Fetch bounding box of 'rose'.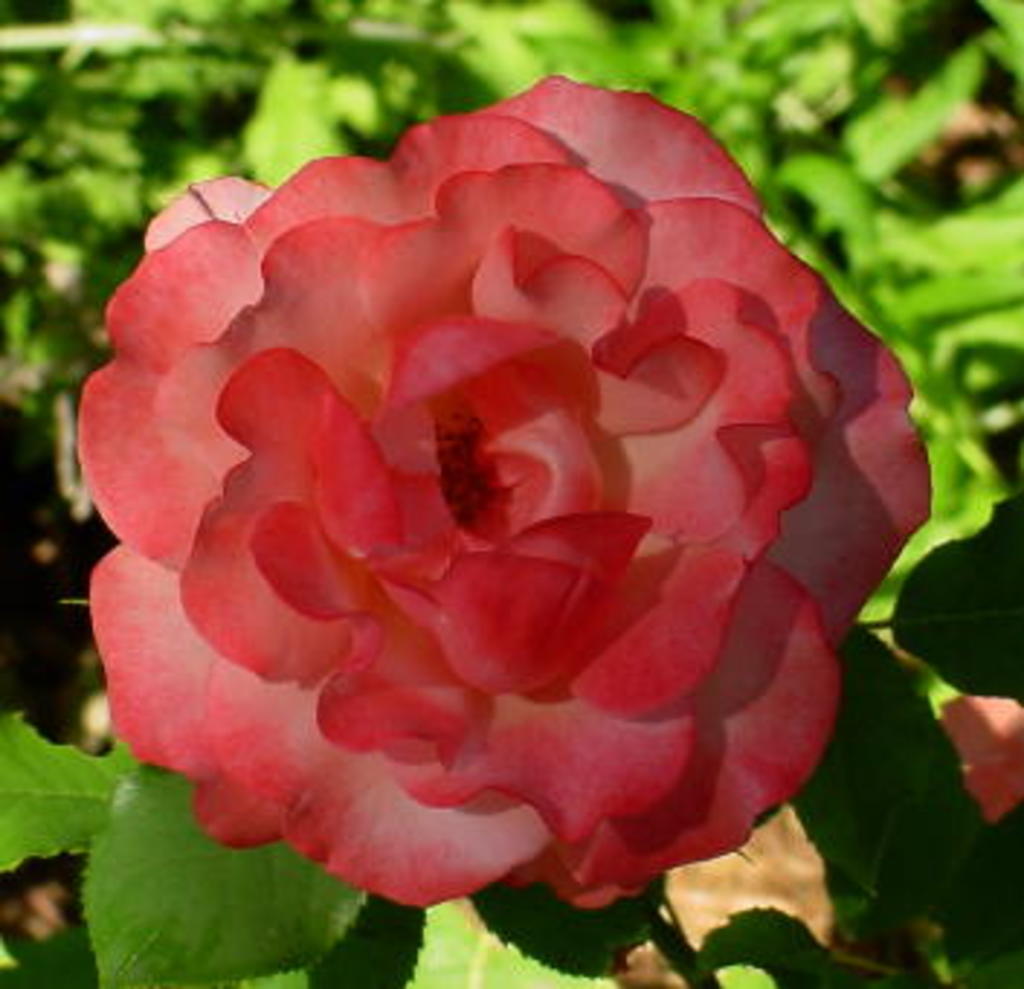
Bbox: (937, 696, 1021, 832).
